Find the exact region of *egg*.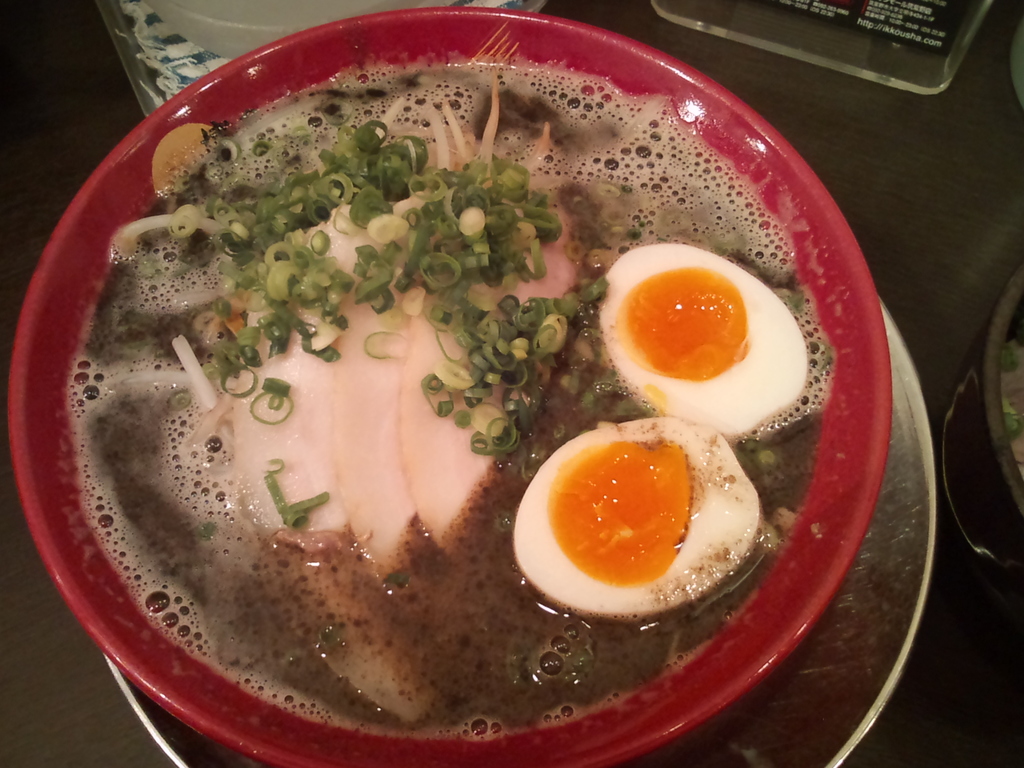
Exact region: x1=513 y1=417 x2=764 y2=621.
